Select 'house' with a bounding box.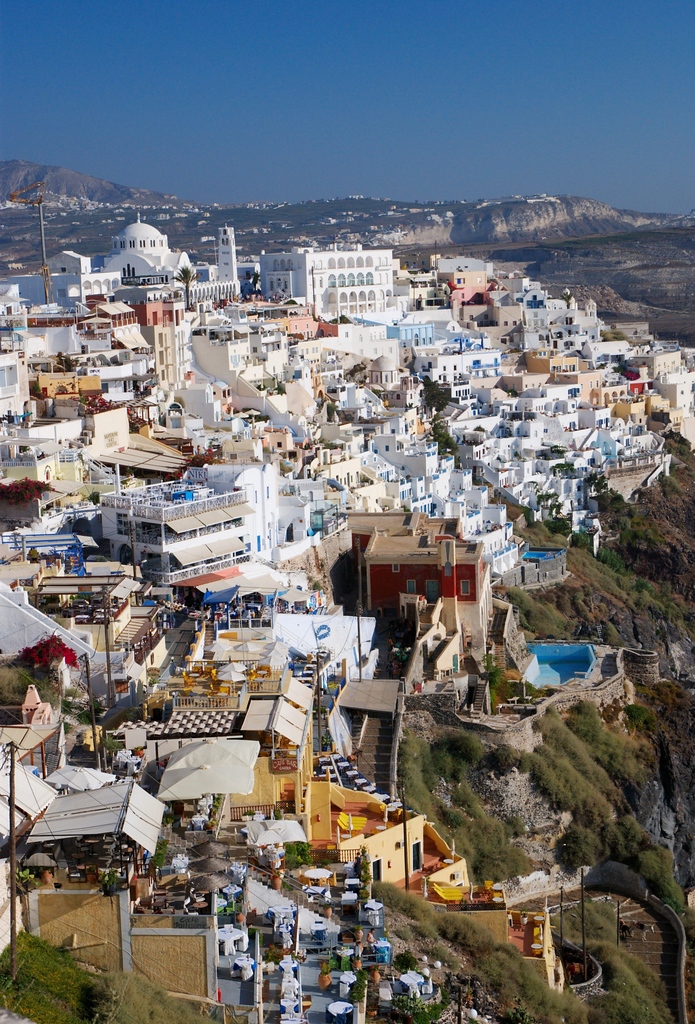
(left=488, top=262, right=562, bottom=395).
